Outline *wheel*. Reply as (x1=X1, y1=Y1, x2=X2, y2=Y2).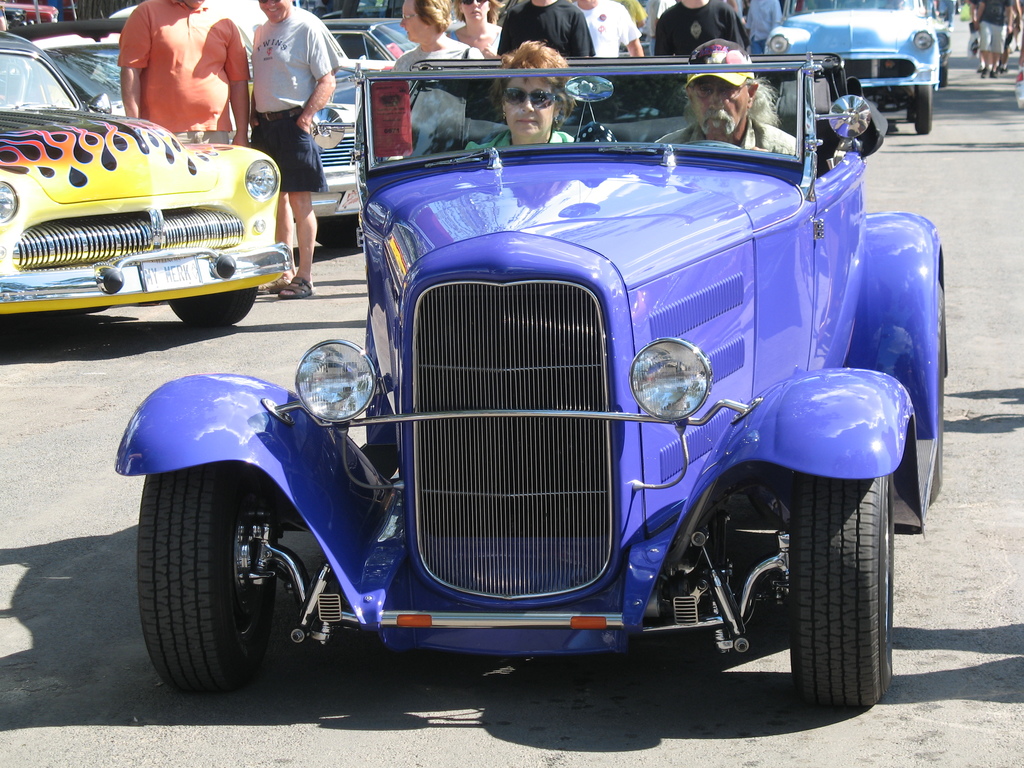
(x1=317, y1=214, x2=365, y2=243).
